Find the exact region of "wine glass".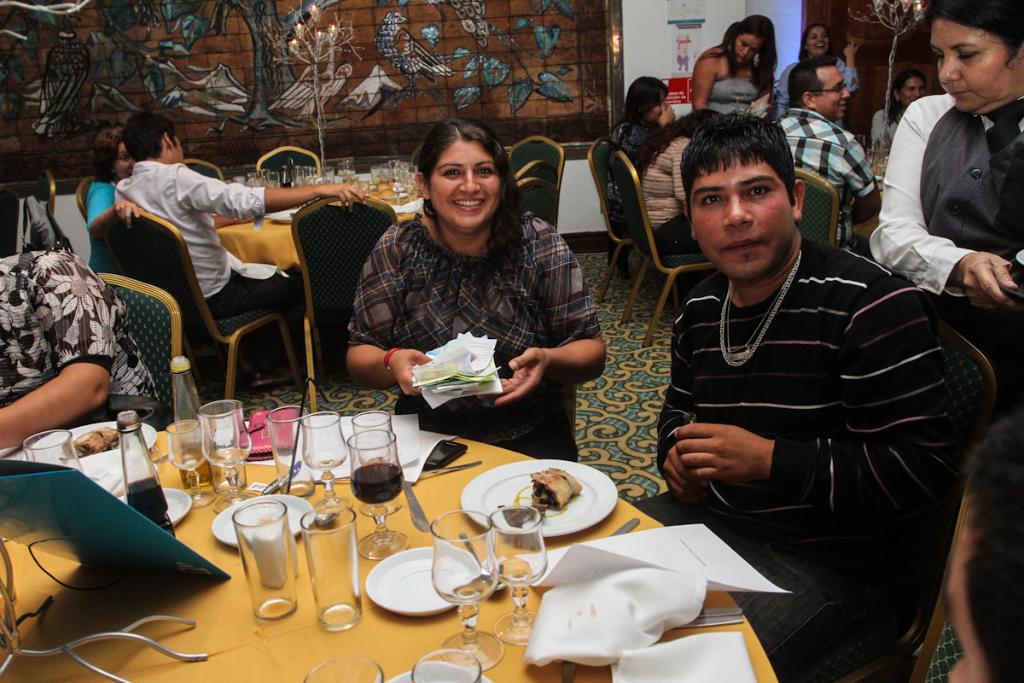
Exact region: <region>350, 430, 408, 561</region>.
